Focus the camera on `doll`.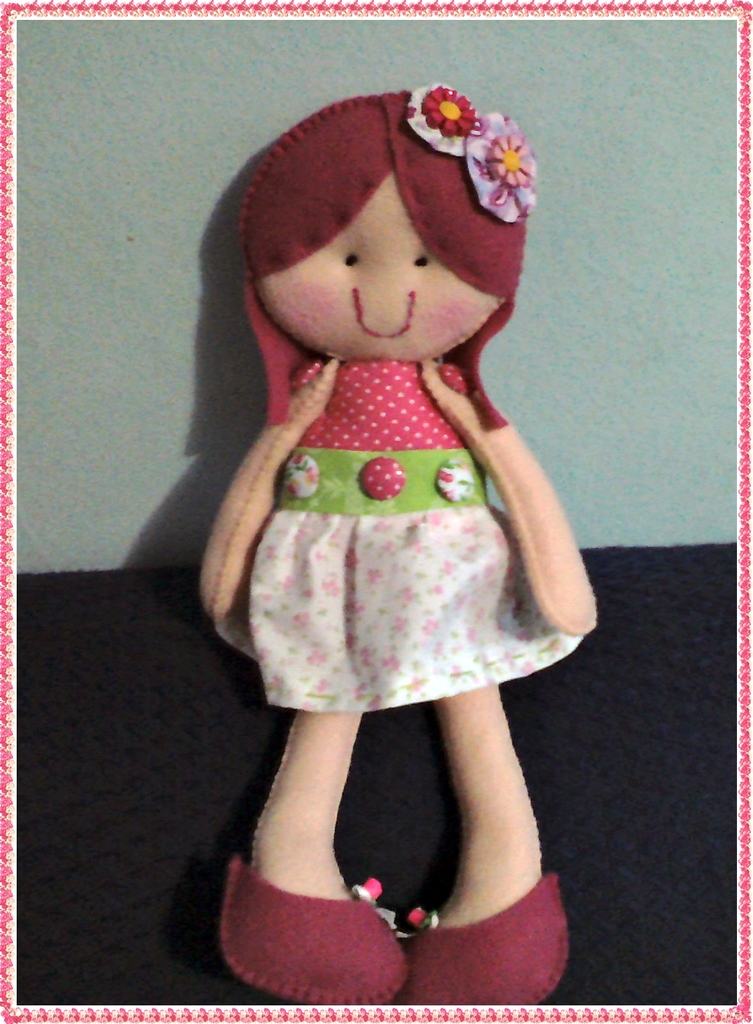
Focus region: Rect(184, 64, 587, 920).
